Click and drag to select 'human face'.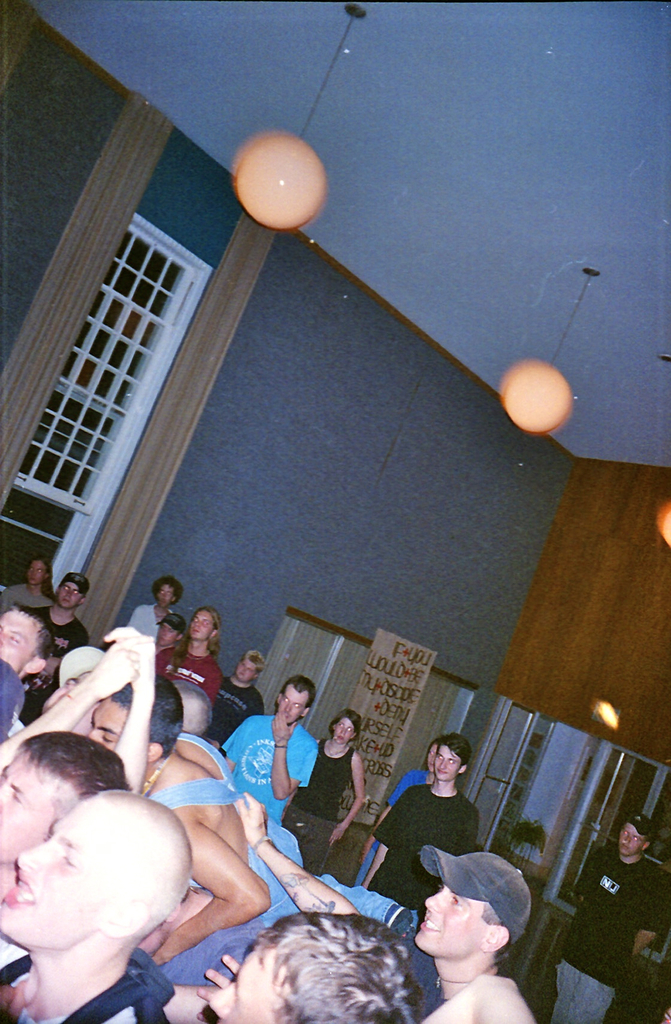
Selection: [209,942,275,1023].
